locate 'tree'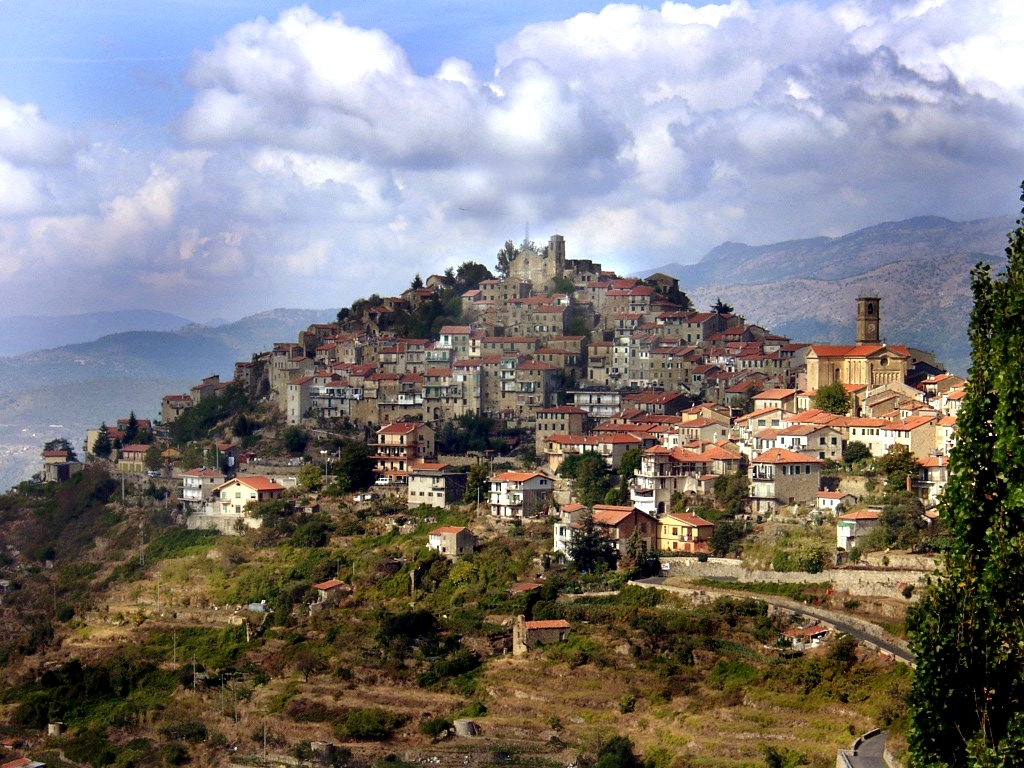
(x1=45, y1=432, x2=79, y2=466)
